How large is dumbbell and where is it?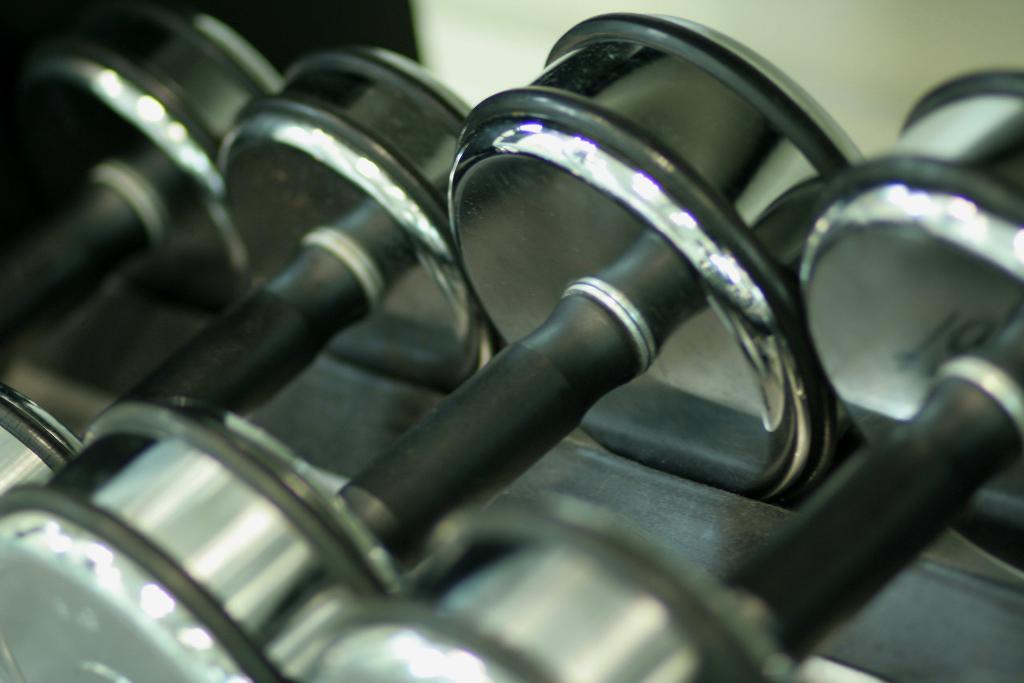
Bounding box: <box>2,0,287,348</box>.
